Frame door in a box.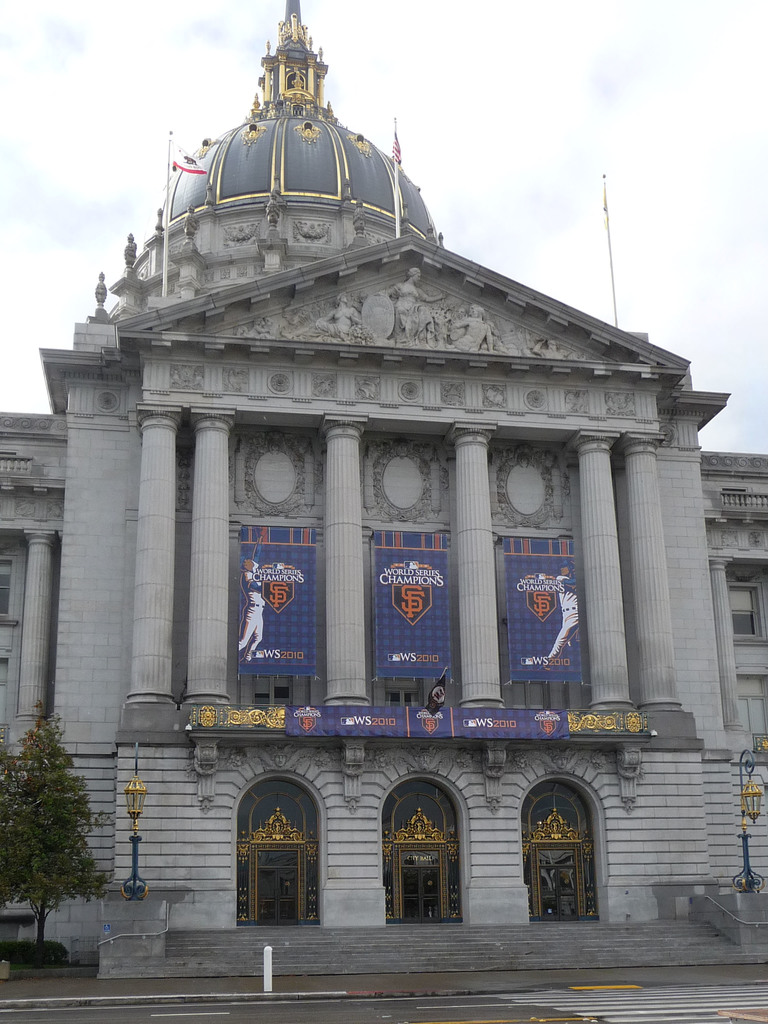
(227, 771, 343, 947).
